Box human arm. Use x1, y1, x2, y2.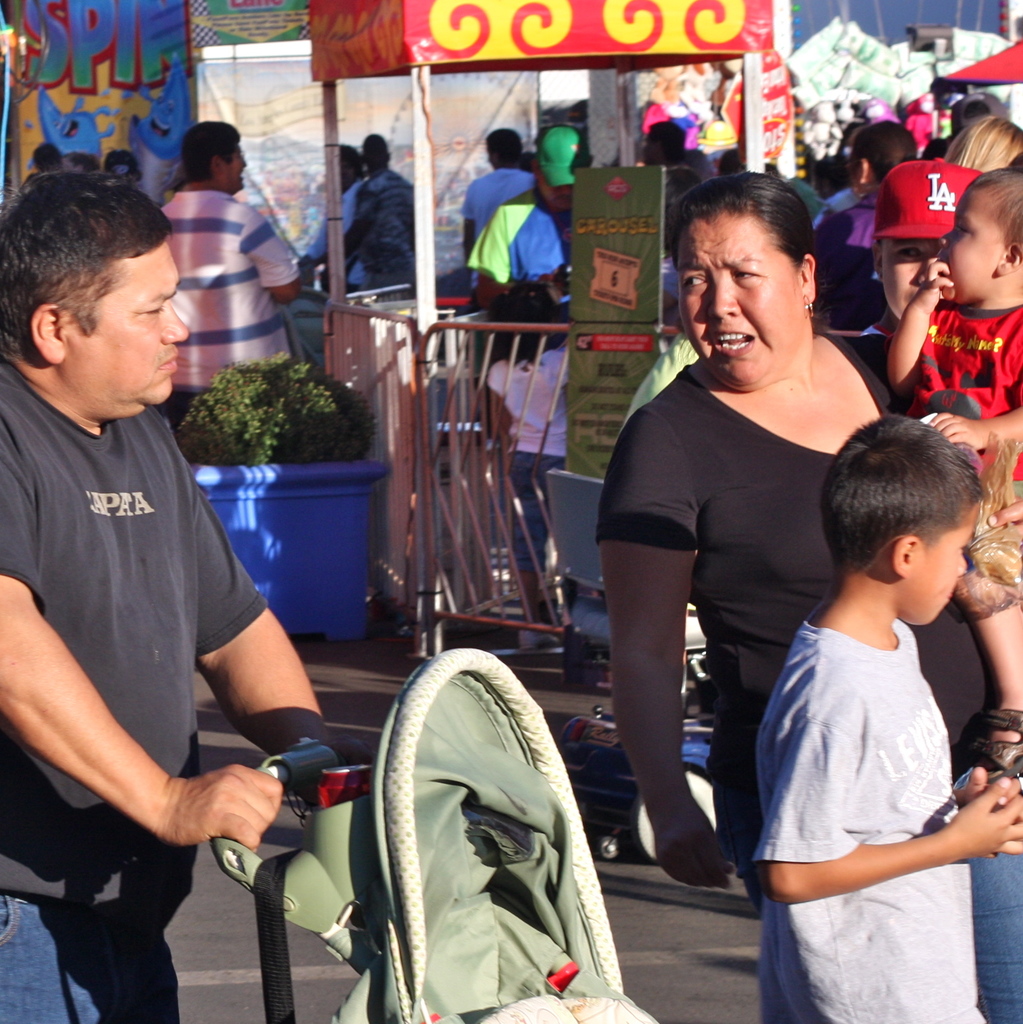
878, 237, 960, 393.
